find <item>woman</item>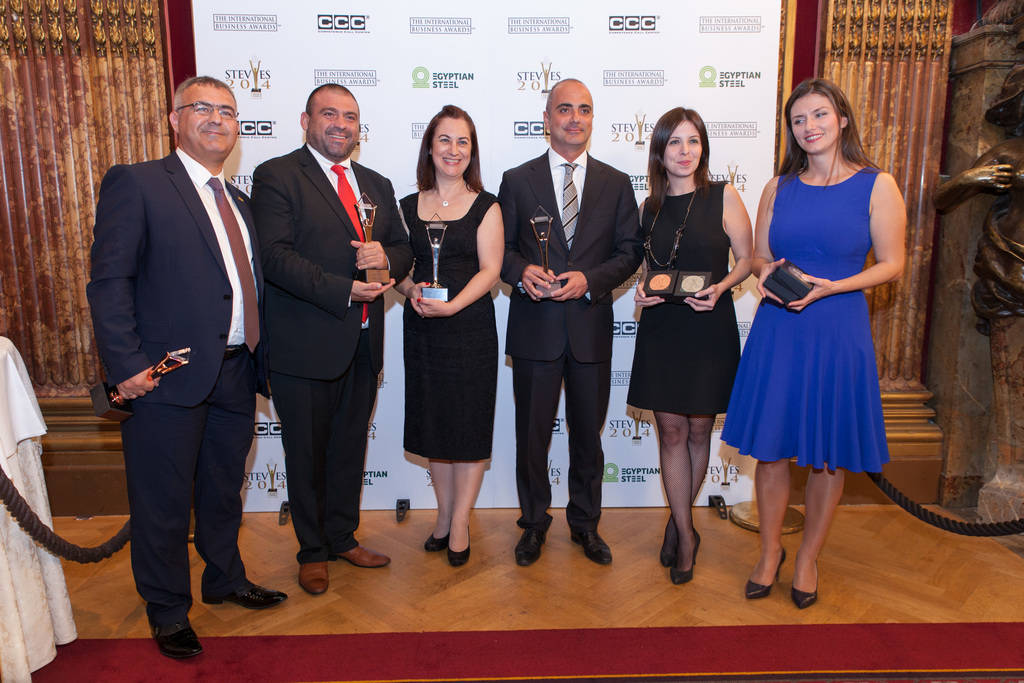
[623,101,758,589]
